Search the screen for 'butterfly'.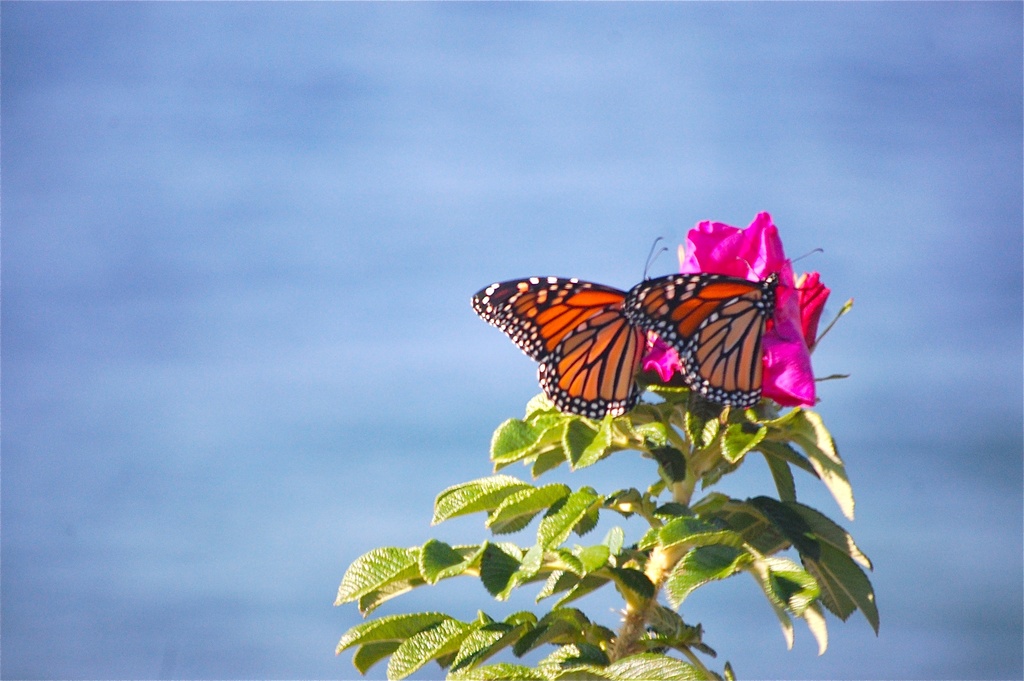
Found at x1=626 y1=247 x2=826 y2=407.
